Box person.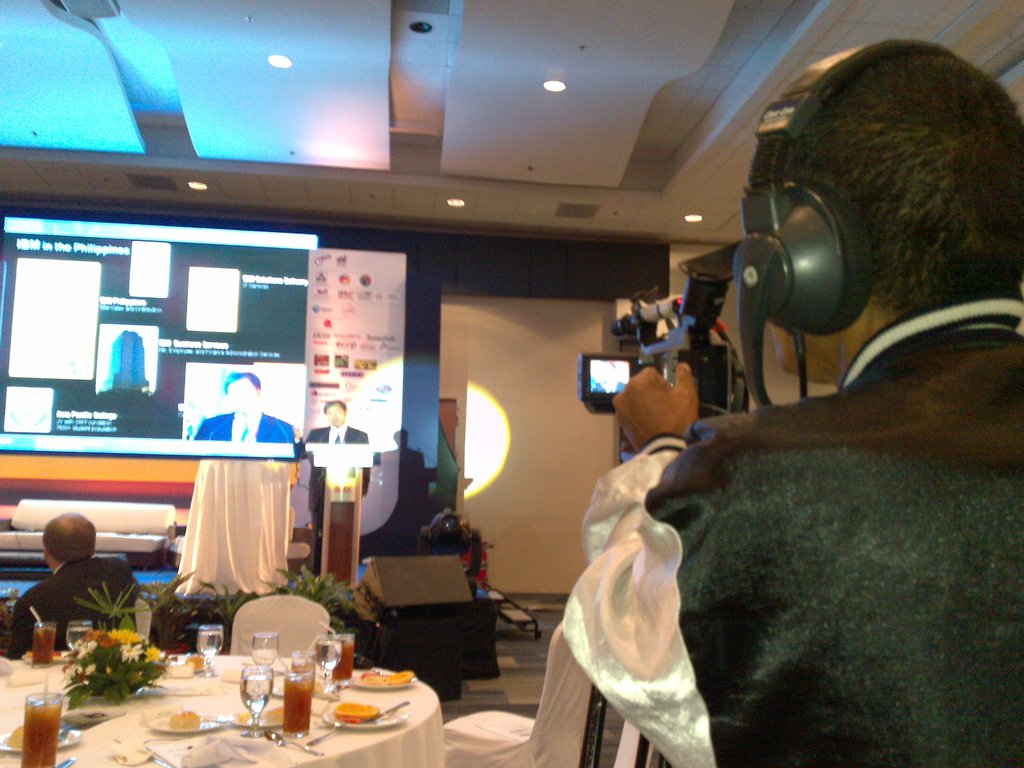
(3,511,147,662).
